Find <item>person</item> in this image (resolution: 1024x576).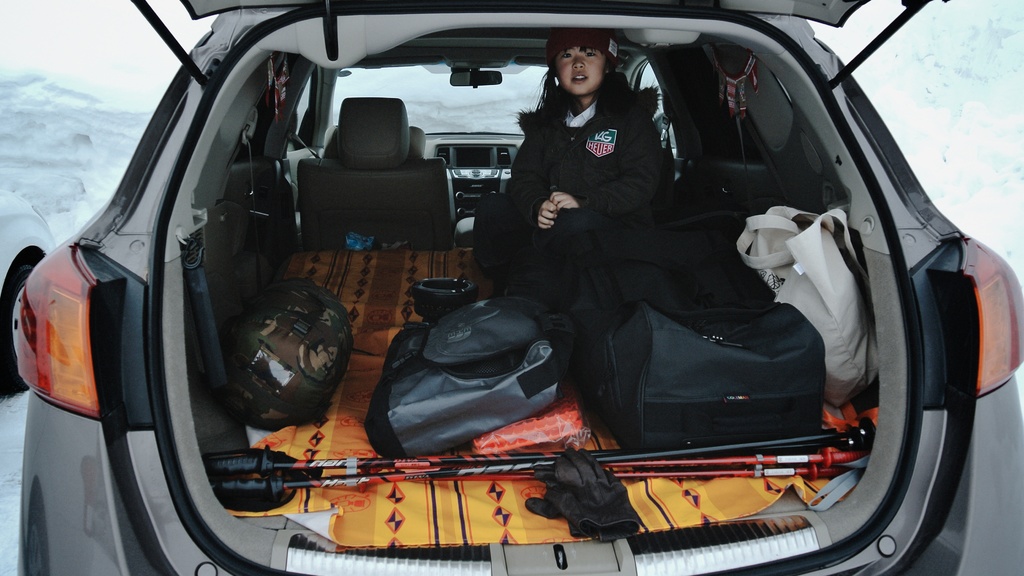
x1=504 y1=32 x2=694 y2=396.
